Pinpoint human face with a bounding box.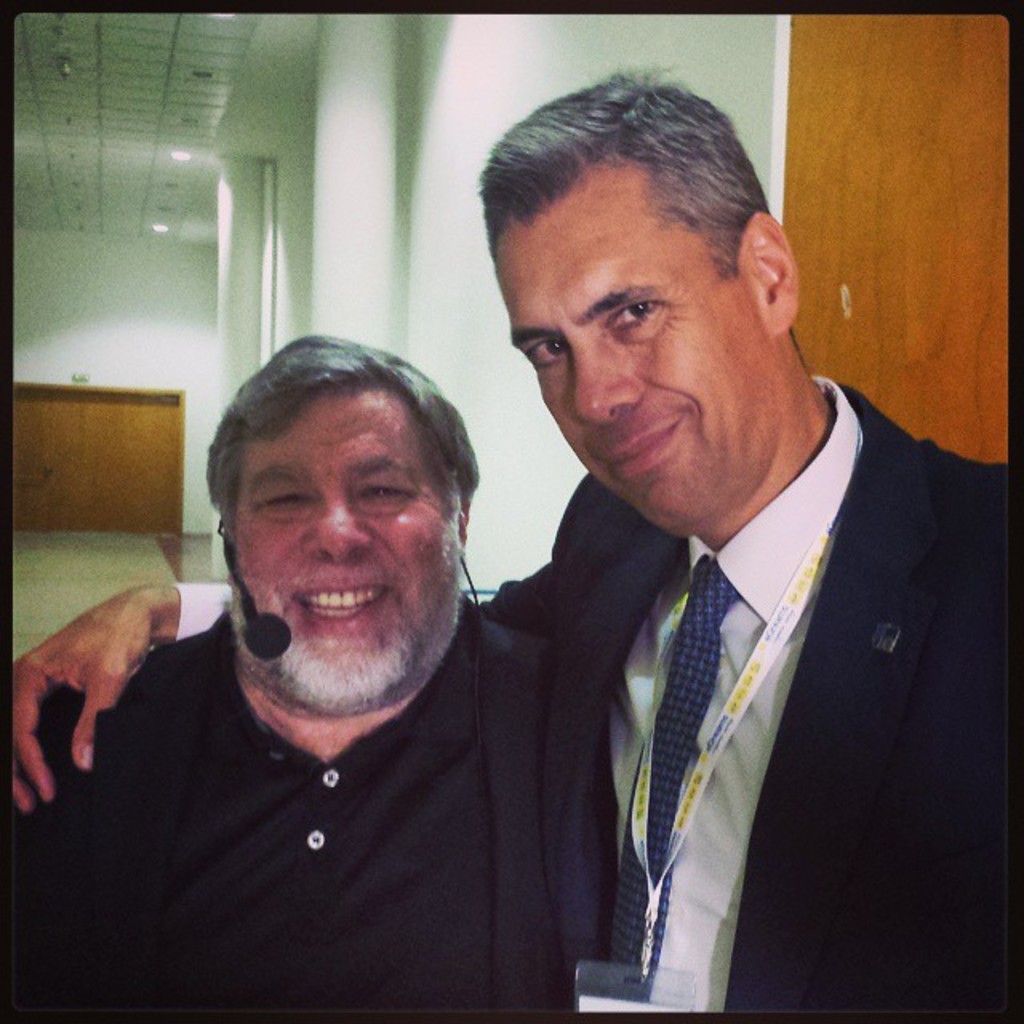
(235, 386, 445, 690).
